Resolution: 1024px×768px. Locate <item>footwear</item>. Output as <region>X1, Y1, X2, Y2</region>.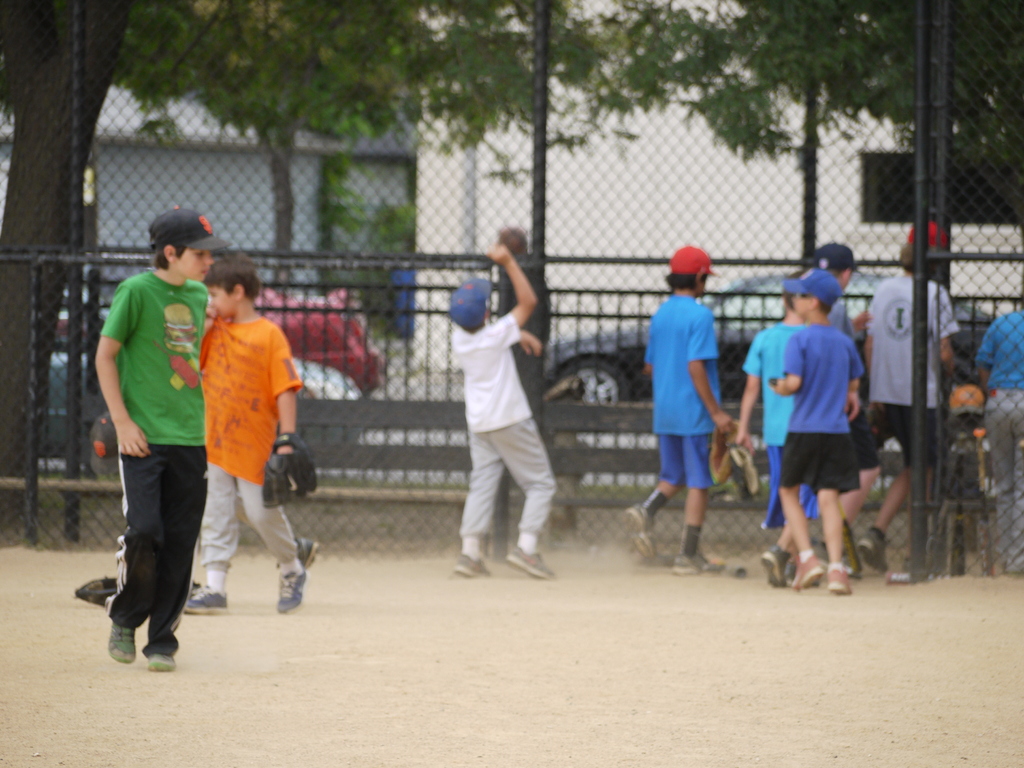
<region>824, 565, 856, 595</region>.
